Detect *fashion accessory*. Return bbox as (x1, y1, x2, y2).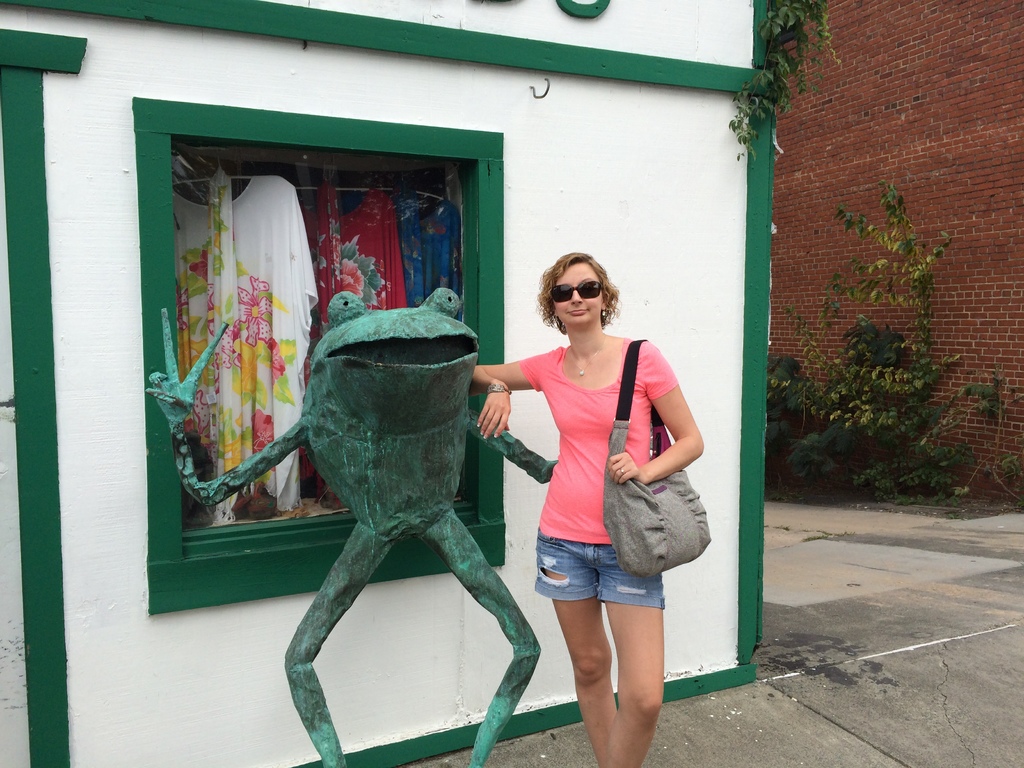
(487, 382, 511, 394).
